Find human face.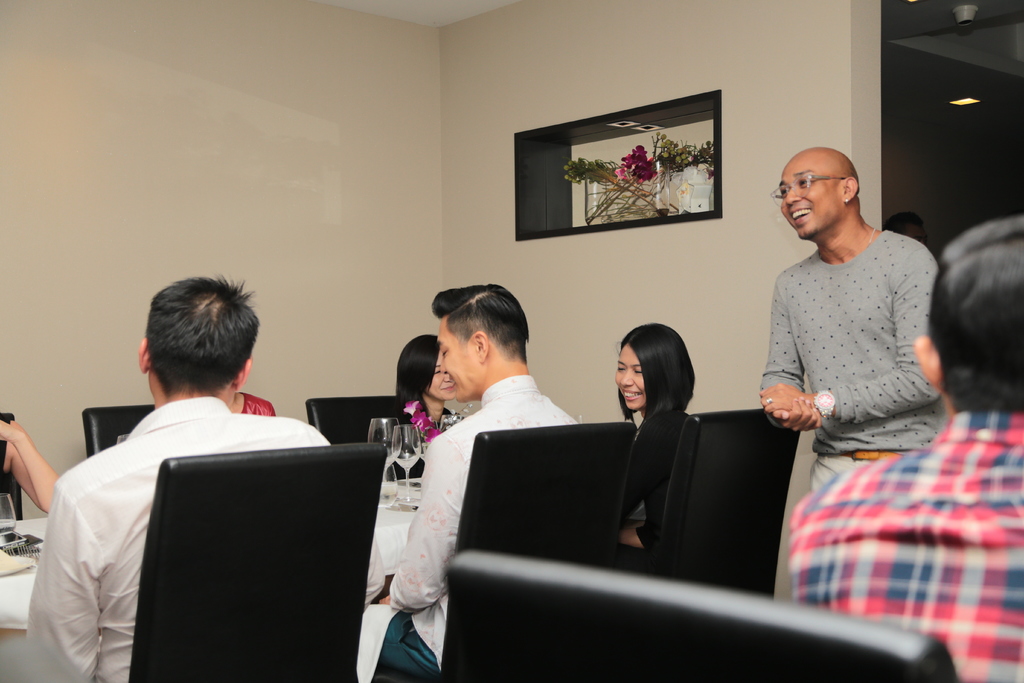
bbox=[442, 324, 472, 403].
